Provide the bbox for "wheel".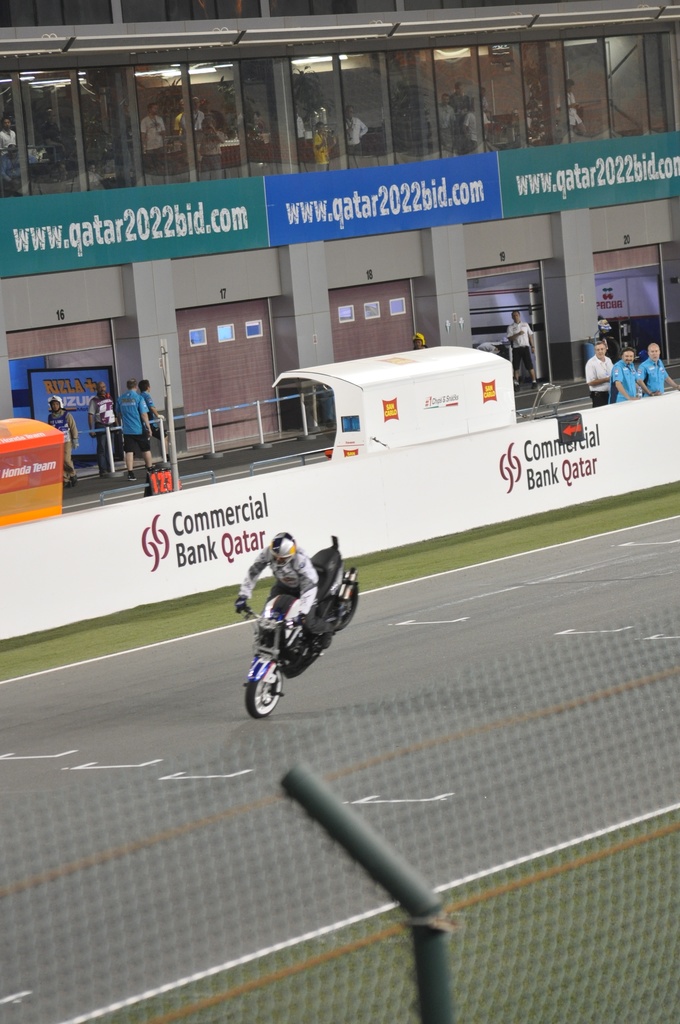
245, 657, 299, 726.
